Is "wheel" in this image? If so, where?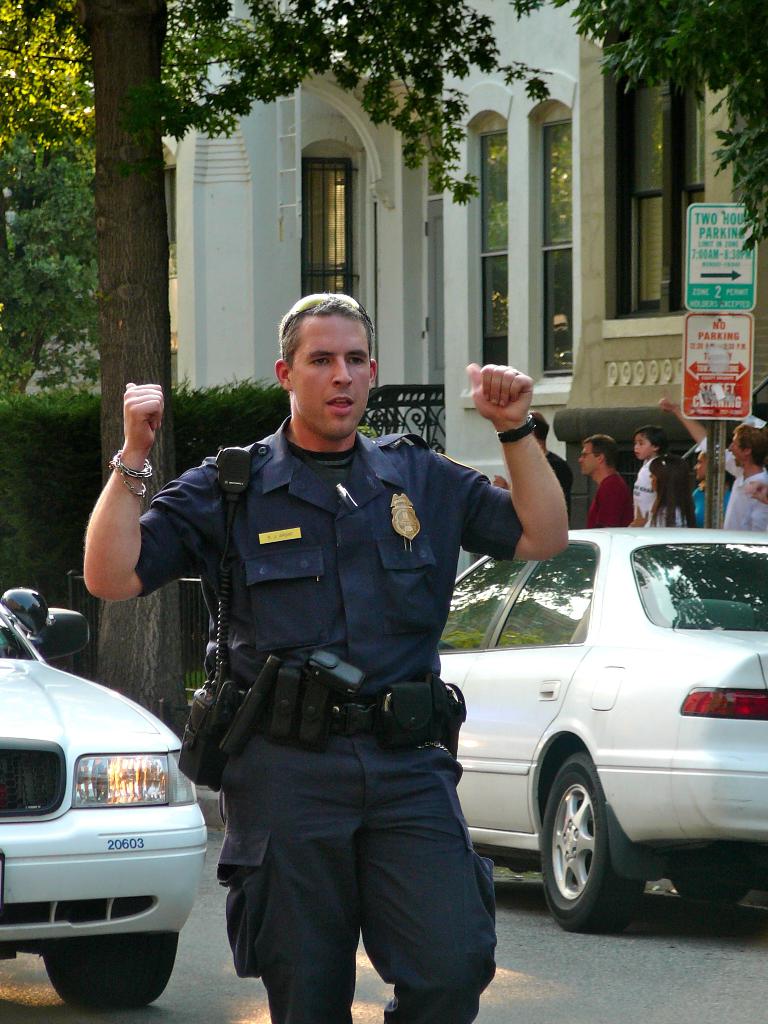
Yes, at (535,750,651,937).
